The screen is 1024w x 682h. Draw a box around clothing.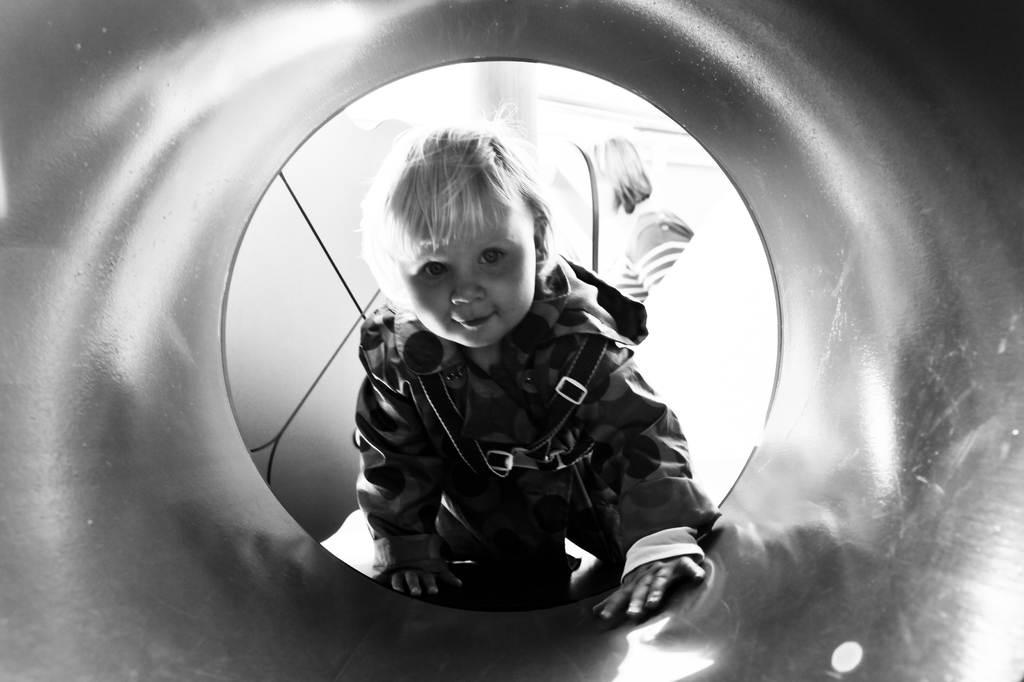
box=[607, 196, 695, 303].
